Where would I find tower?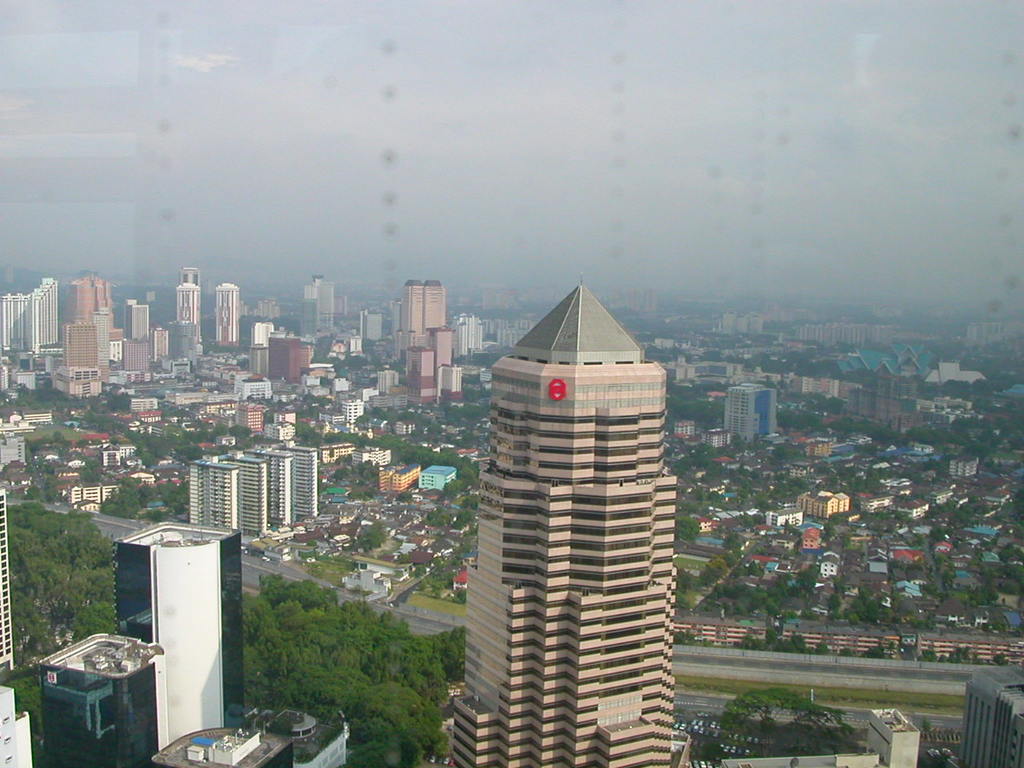
At 189:434:318:545.
